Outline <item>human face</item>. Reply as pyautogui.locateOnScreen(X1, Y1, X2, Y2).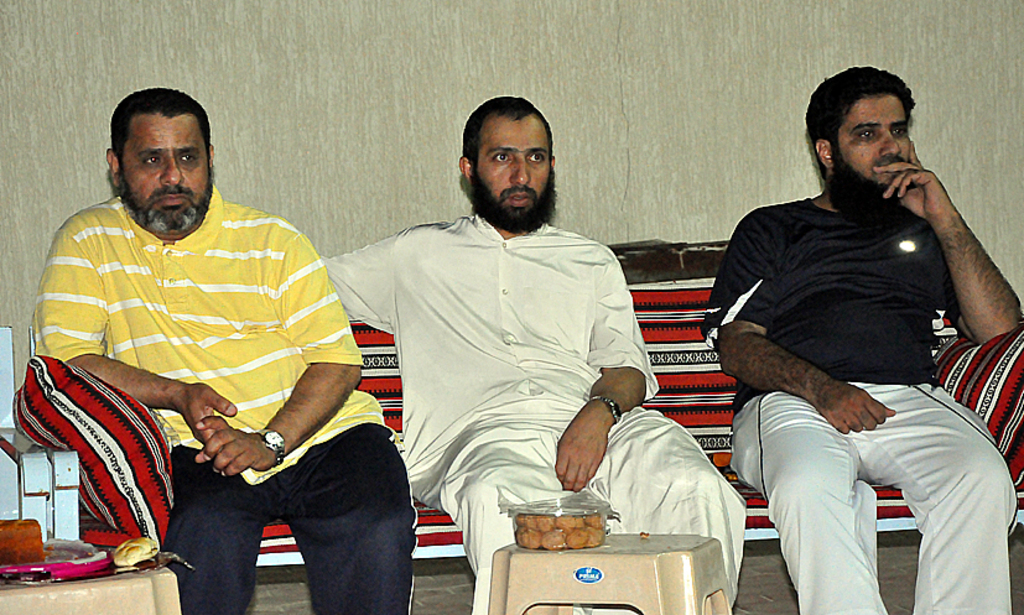
pyautogui.locateOnScreen(832, 90, 910, 189).
